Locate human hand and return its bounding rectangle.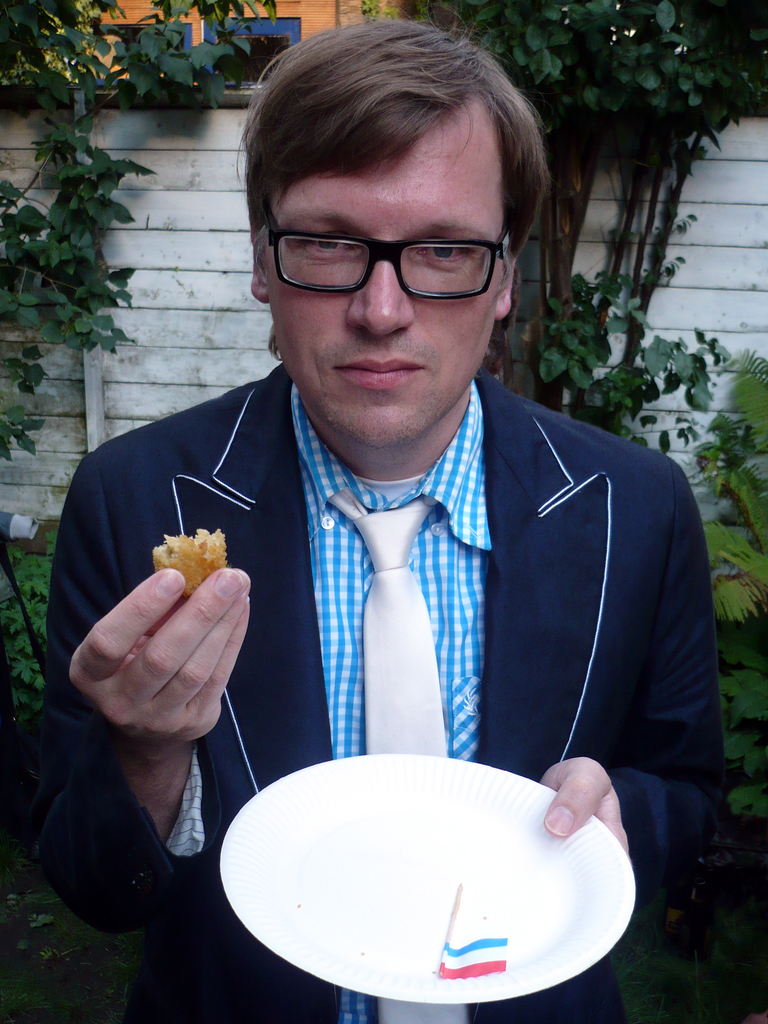
l=65, t=539, r=259, b=757.
